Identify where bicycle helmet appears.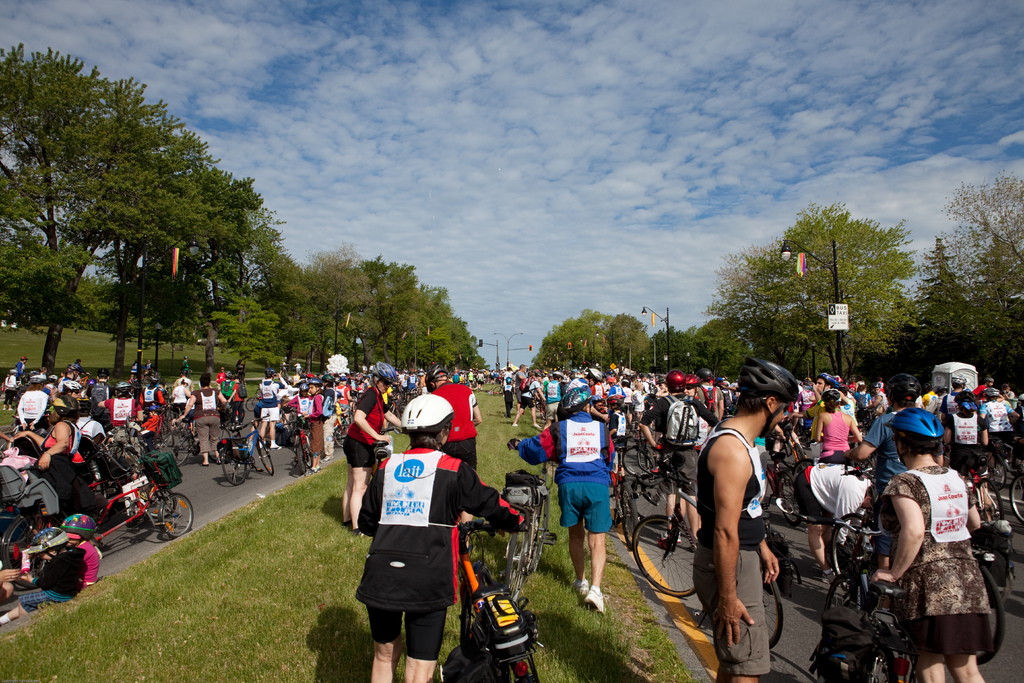
Appears at locate(590, 394, 602, 400).
